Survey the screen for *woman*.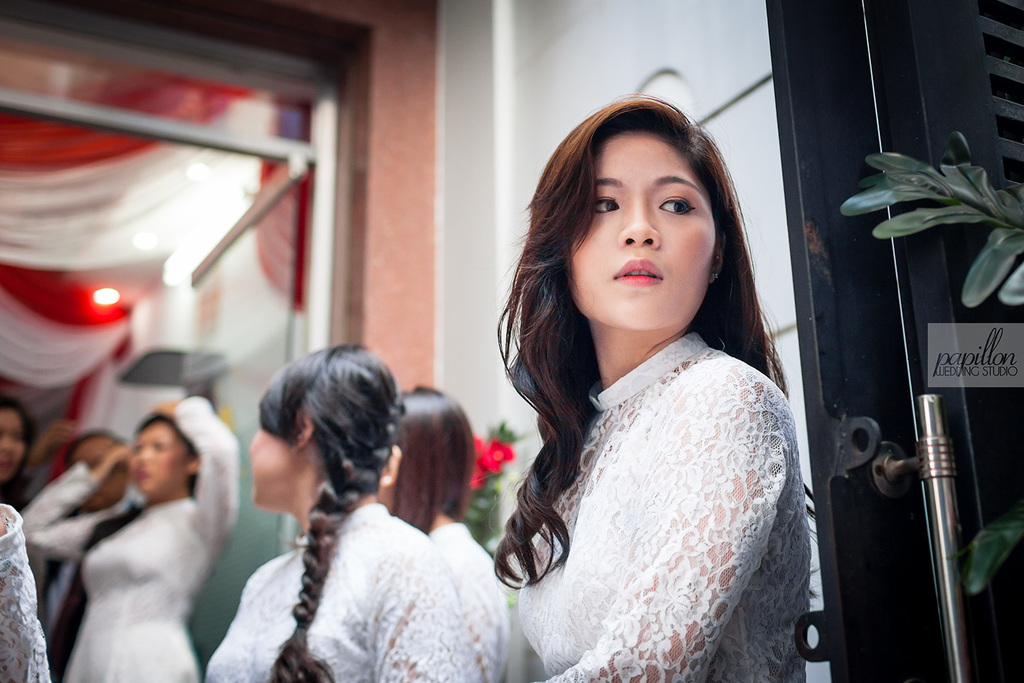
Survey found: bbox(0, 396, 26, 490).
